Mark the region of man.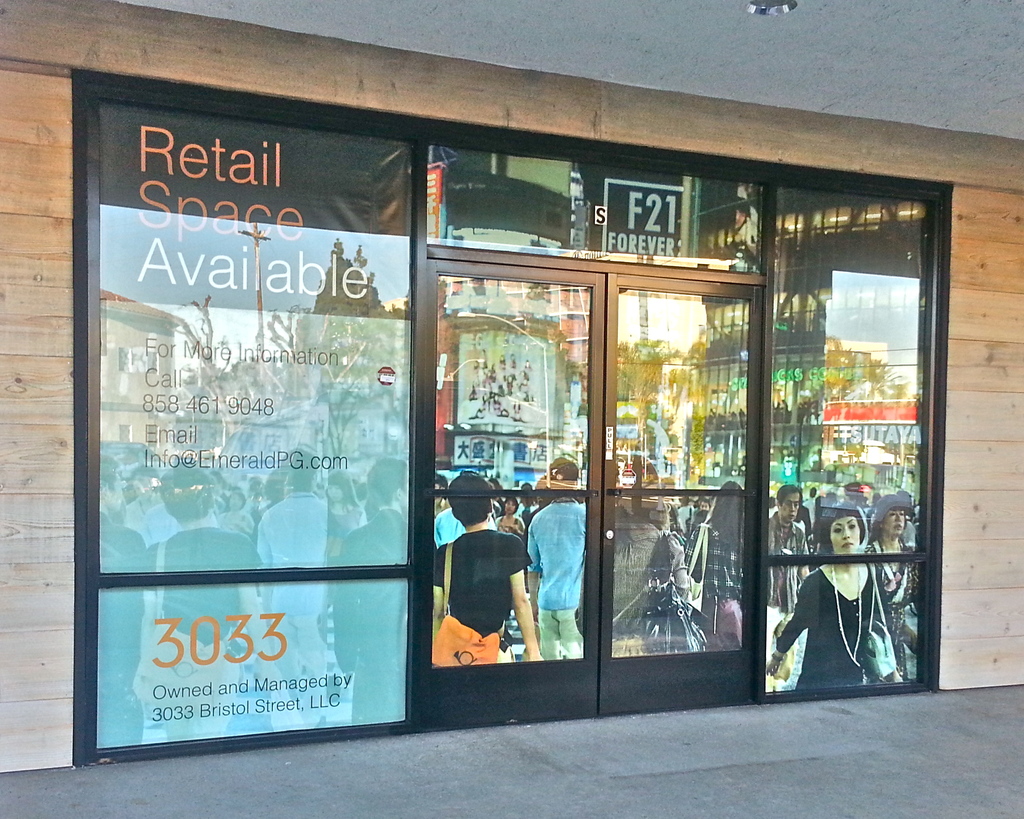
Region: region(506, 455, 593, 669).
